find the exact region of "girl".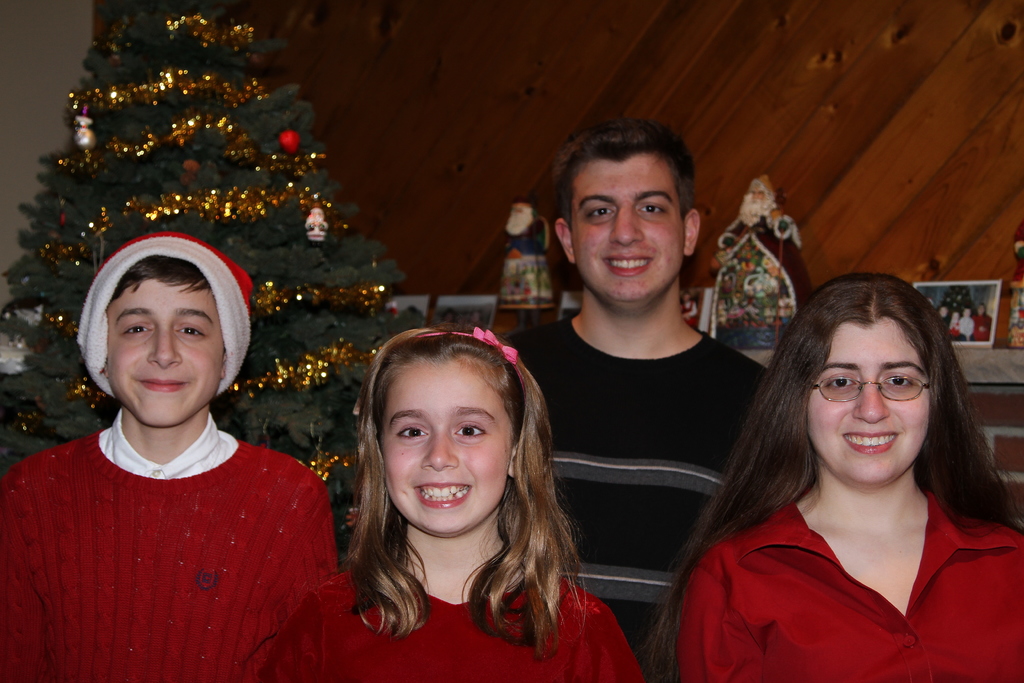
Exact region: bbox=[263, 315, 648, 682].
